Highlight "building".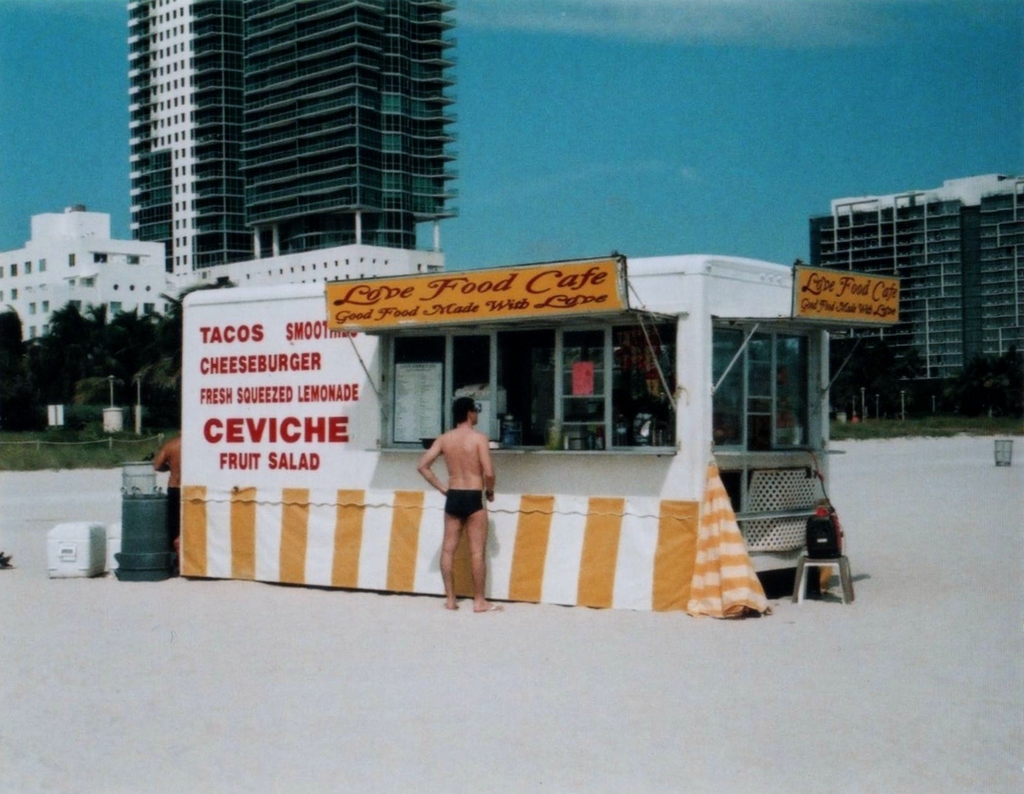
Highlighted region: [810,172,1023,422].
